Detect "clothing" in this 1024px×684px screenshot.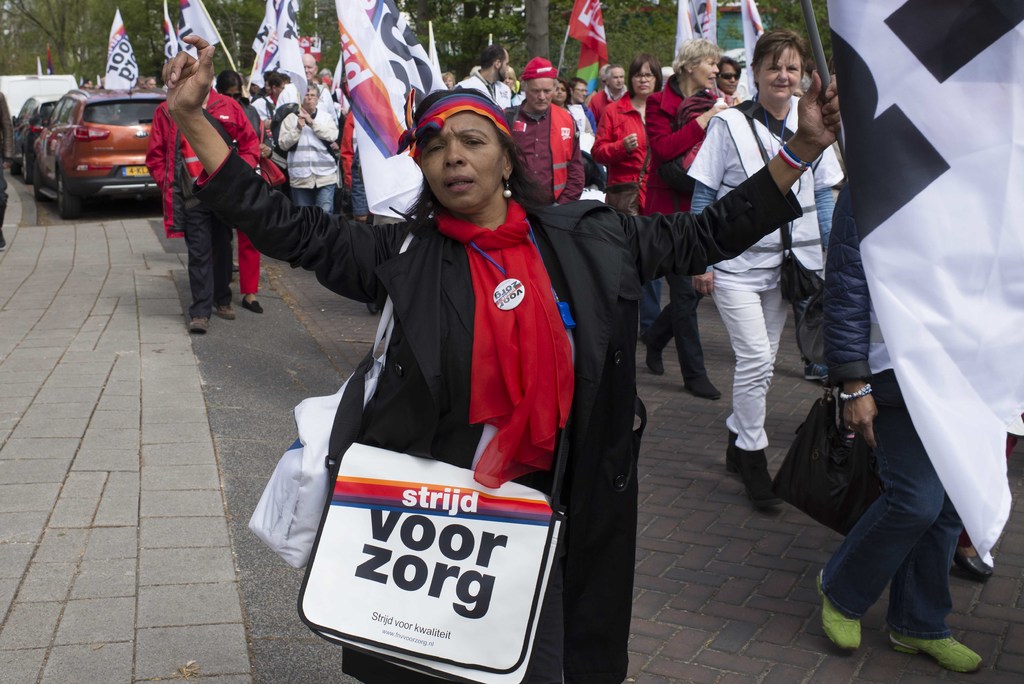
Detection: 684/93/844/450.
